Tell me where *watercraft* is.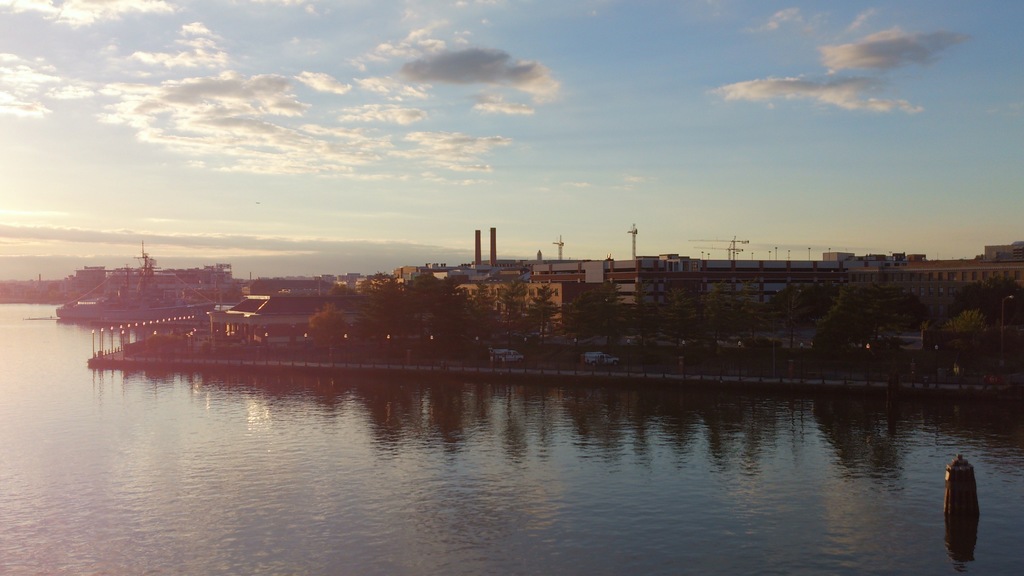
*watercraft* is at Rect(58, 254, 223, 325).
